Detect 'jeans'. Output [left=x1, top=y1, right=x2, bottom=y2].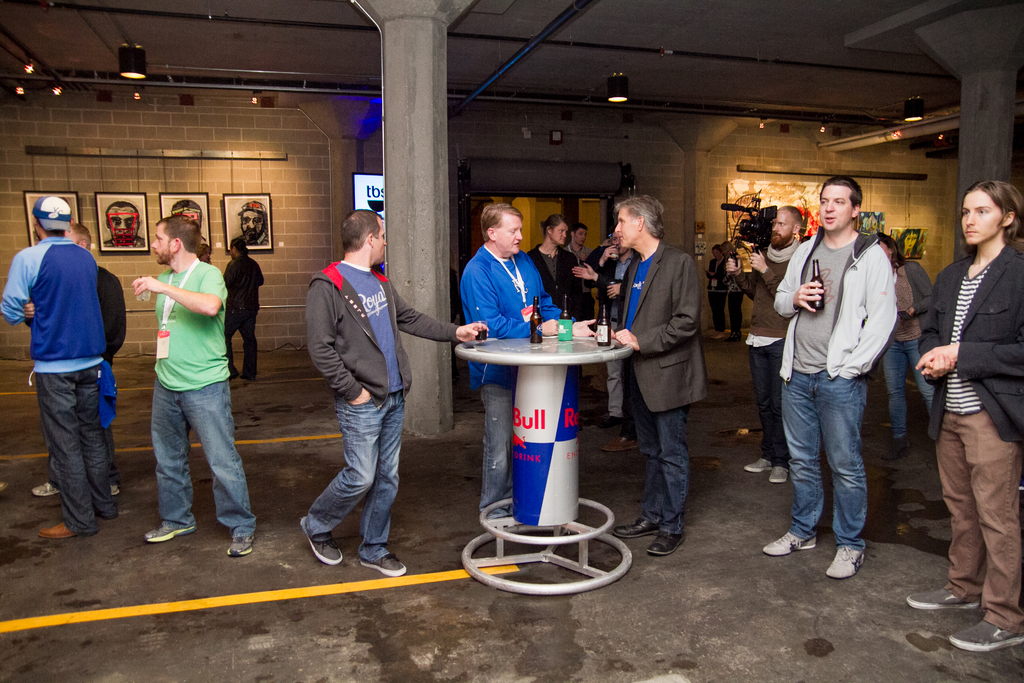
[left=35, top=371, right=116, bottom=538].
